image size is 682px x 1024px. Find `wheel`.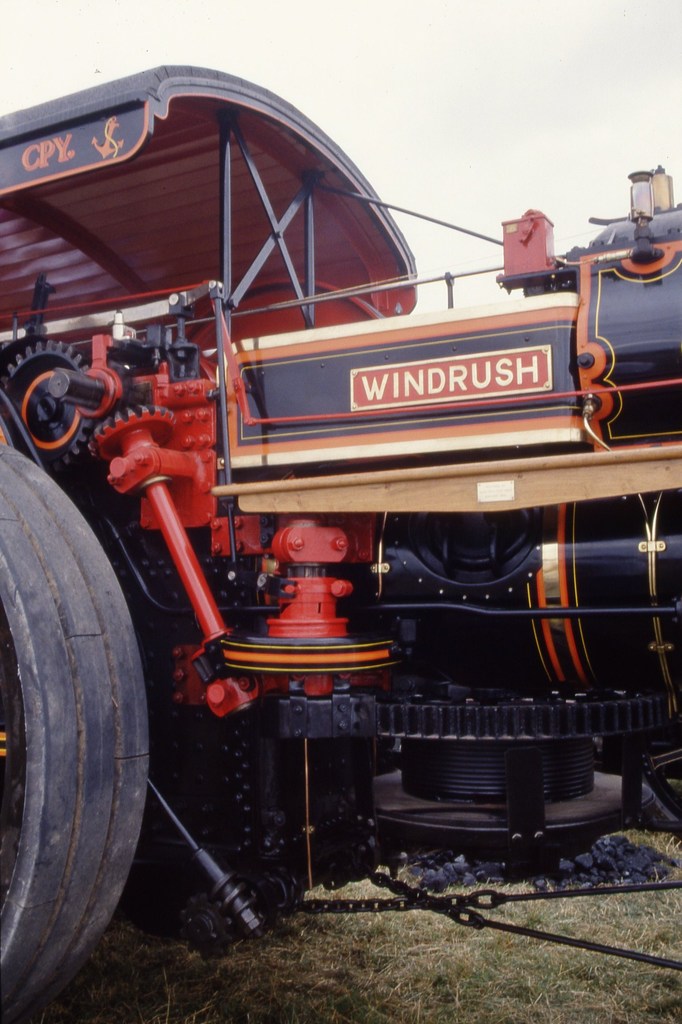
635, 735, 681, 833.
